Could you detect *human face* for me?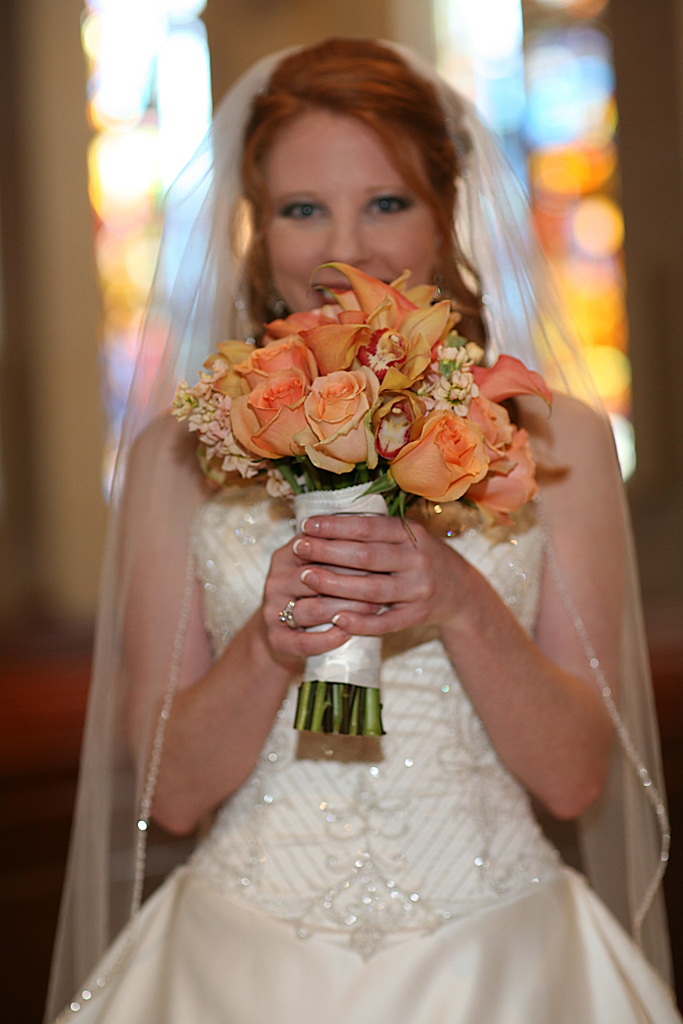
Detection result: pyautogui.locateOnScreen(267, 125, 442, 314).
